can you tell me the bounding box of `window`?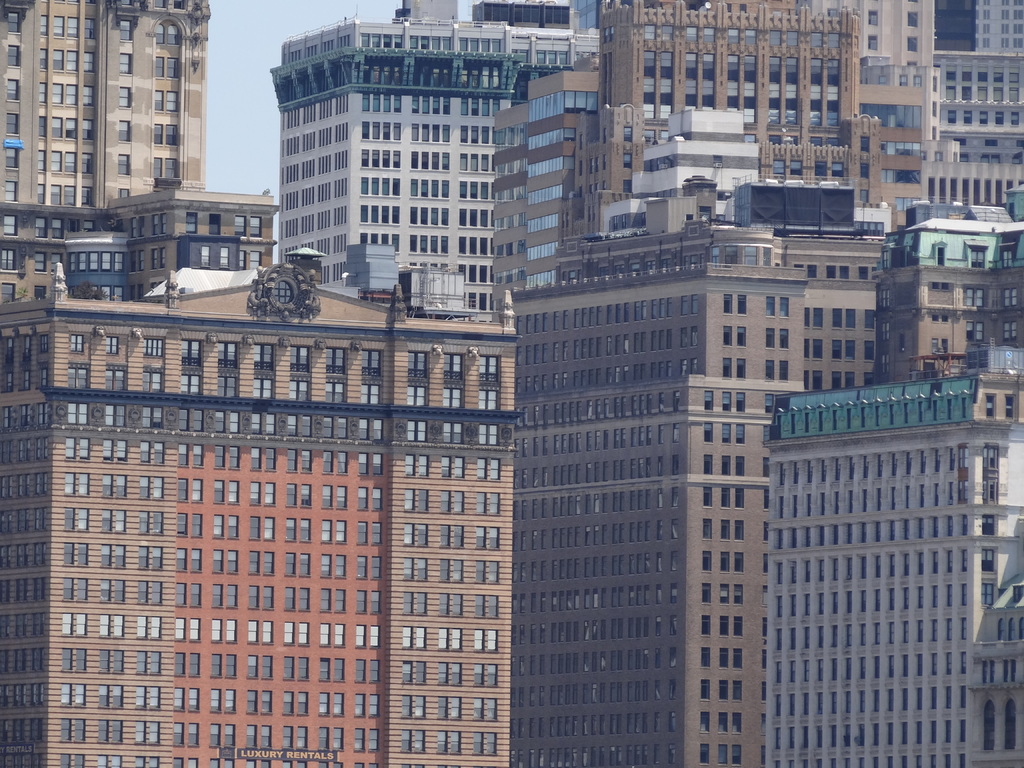
box(411, 234, 451, 252).
